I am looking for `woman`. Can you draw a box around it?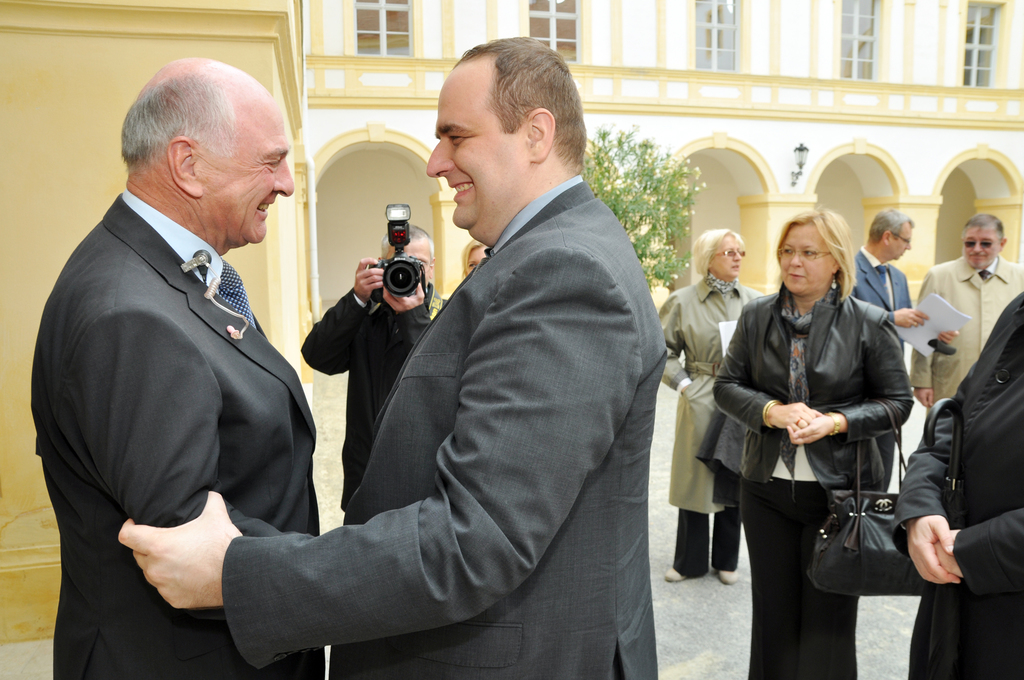
Sure, the bounding box is (left=655, top=224, right=769, bottom=589).
